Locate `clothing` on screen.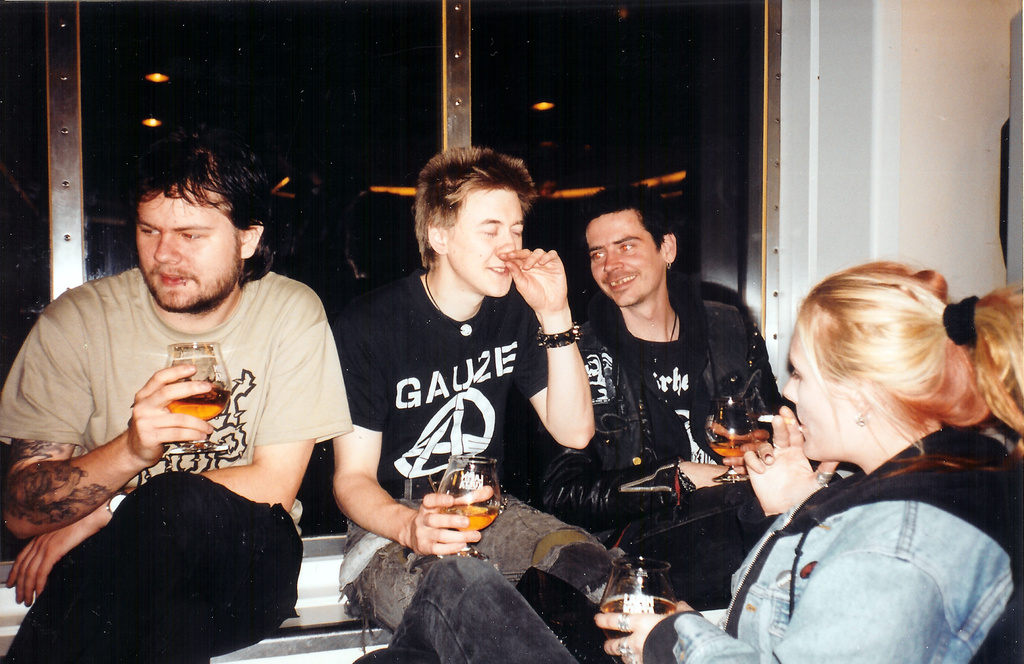
On screen at (382, 429, 1017, 663).
